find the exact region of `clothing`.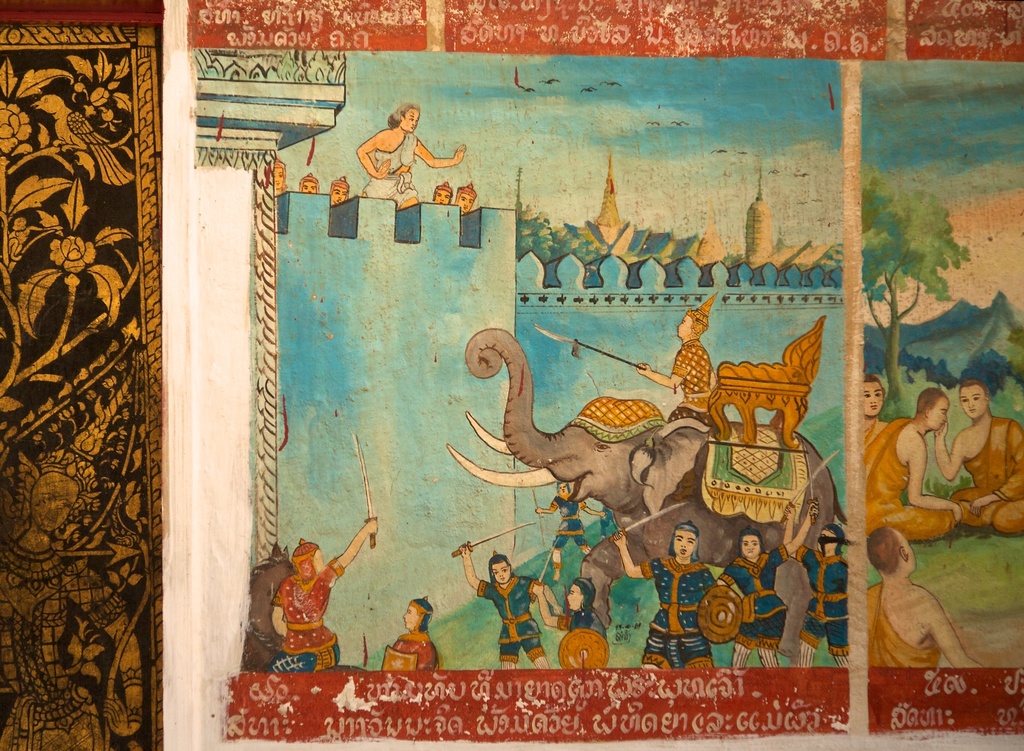
Exact region: left=667, top=340, right=712, bottom=426.
